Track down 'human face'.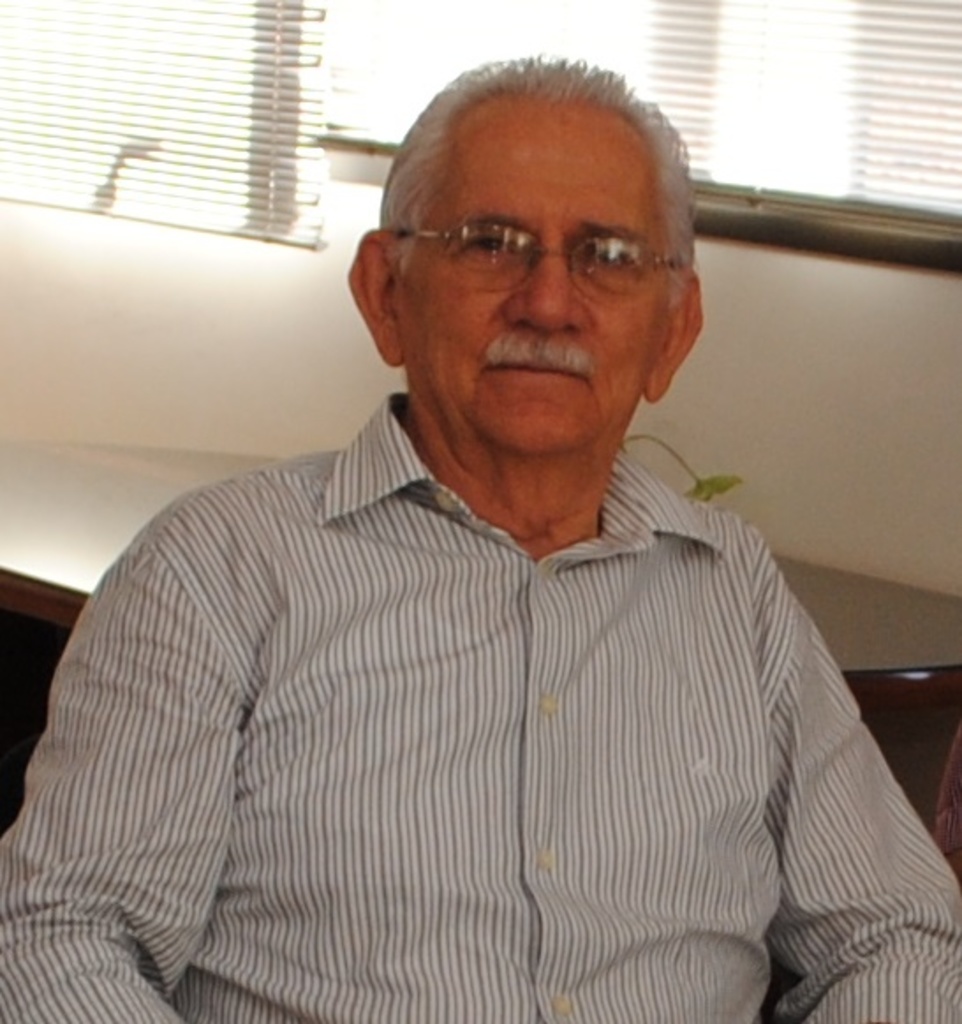
Tracked to 400:90:650:448.
